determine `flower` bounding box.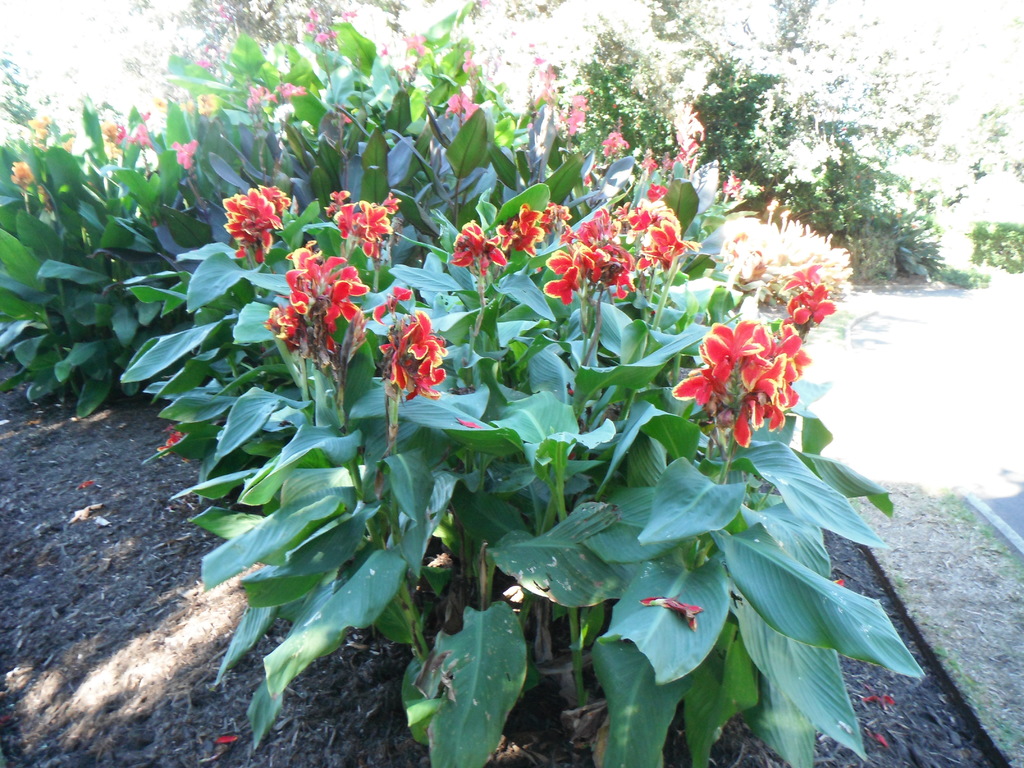
Determined: [left=457, top=90, right=472, bottom=114].
